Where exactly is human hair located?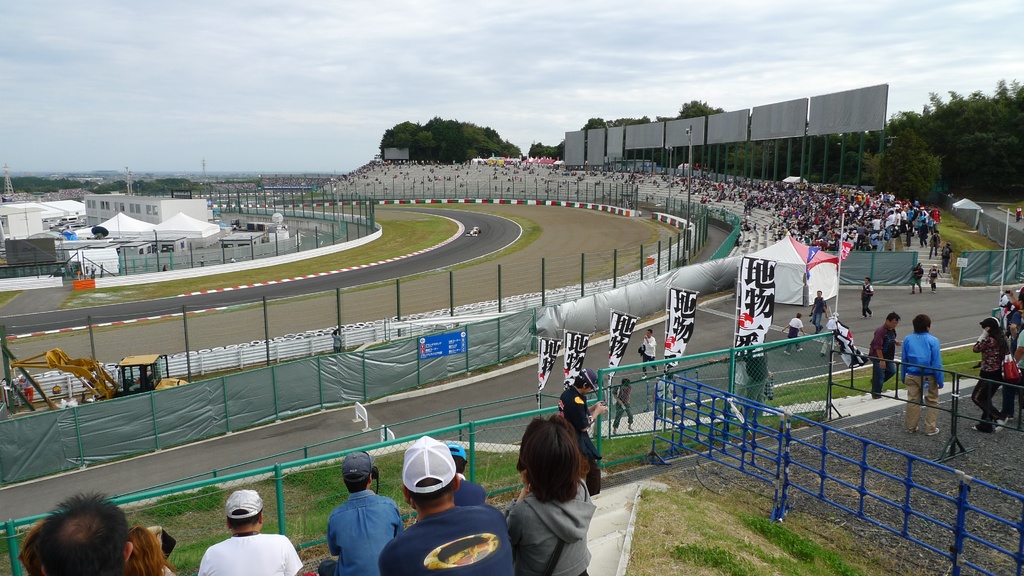
Its bounding box is BBox(124, 524, 177, 575).
